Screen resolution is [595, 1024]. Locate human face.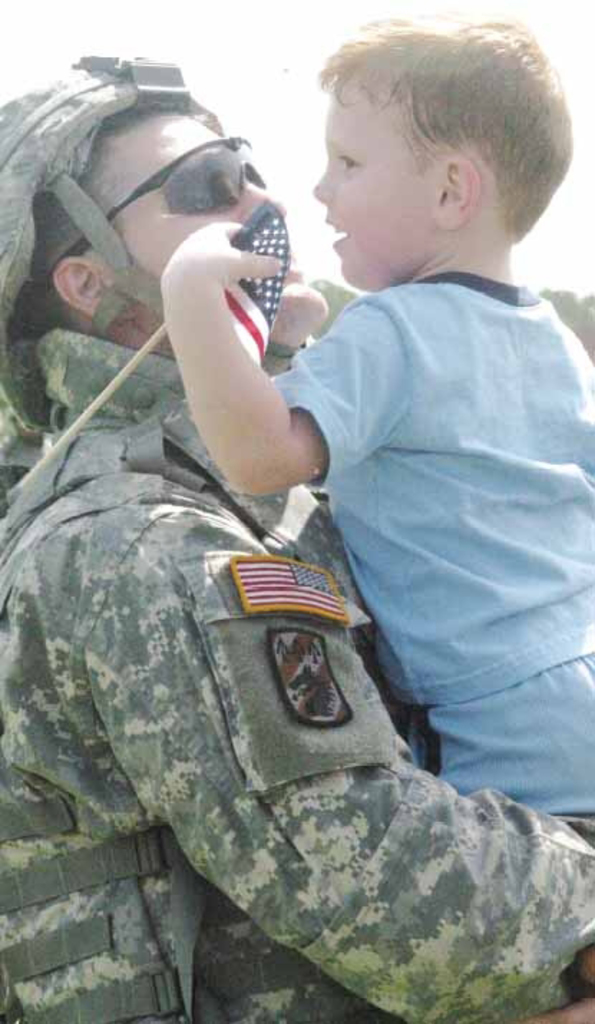
87 109 291 321.
